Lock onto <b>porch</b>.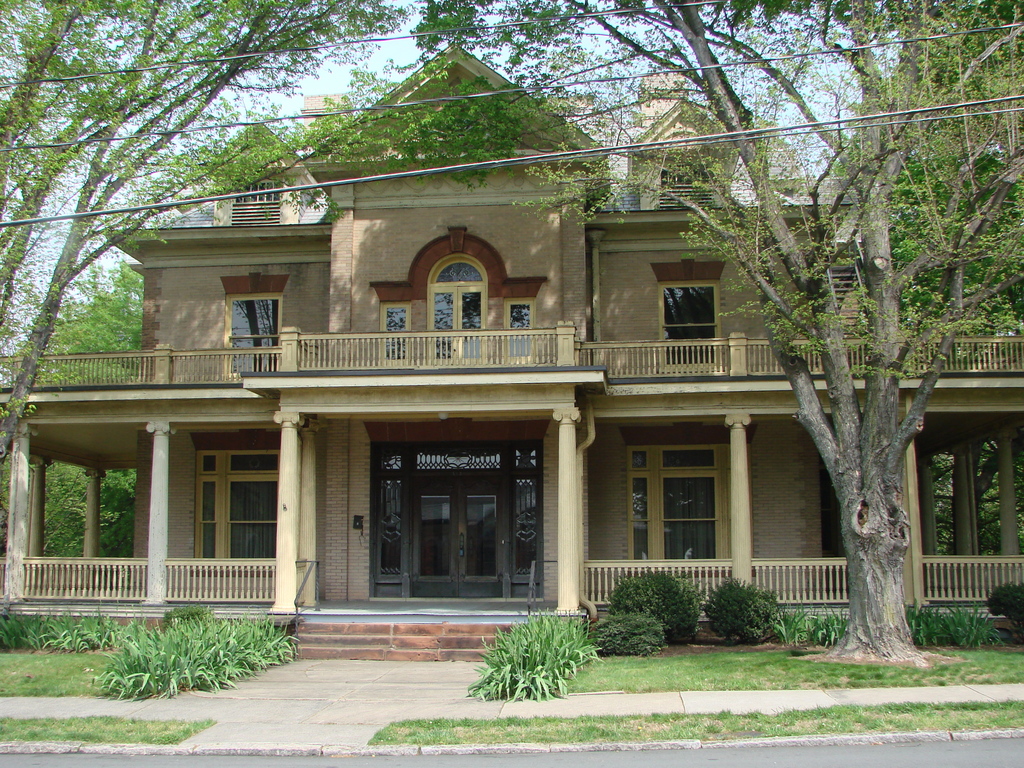
Locked: [x1=0, y1=597, x2=1023, y2=662].
